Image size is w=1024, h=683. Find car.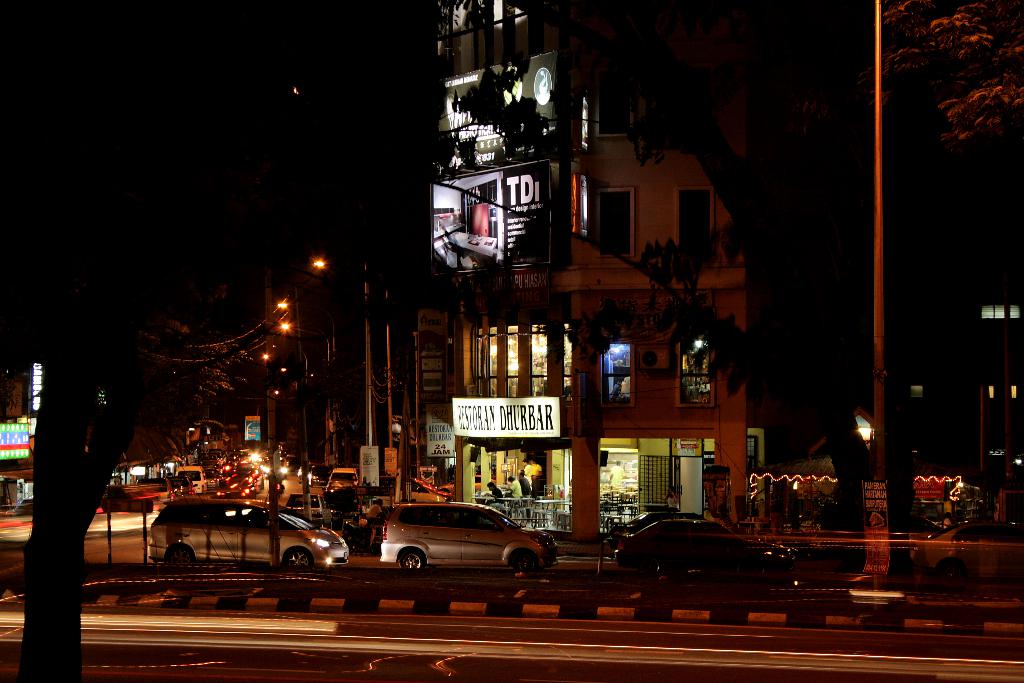
BBox(906, 522, 1023, 584).
